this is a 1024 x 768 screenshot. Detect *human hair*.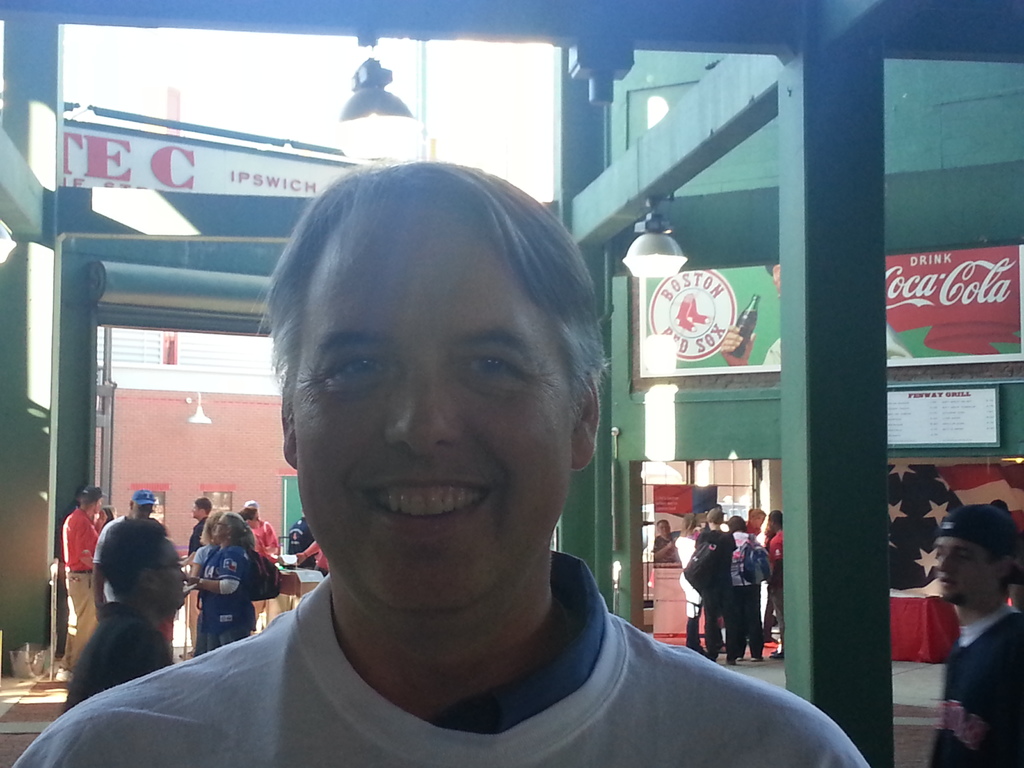
<region>79, 493, 102, 510</region>.
